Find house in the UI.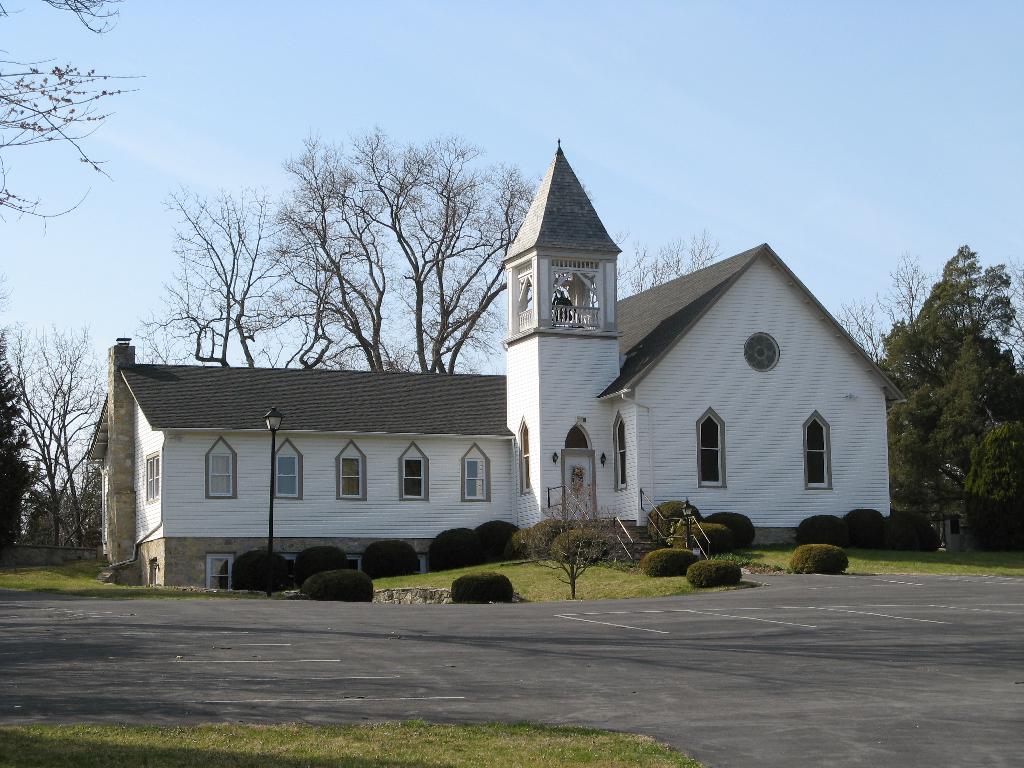
UI element at box(90, 340, 199, 588).
